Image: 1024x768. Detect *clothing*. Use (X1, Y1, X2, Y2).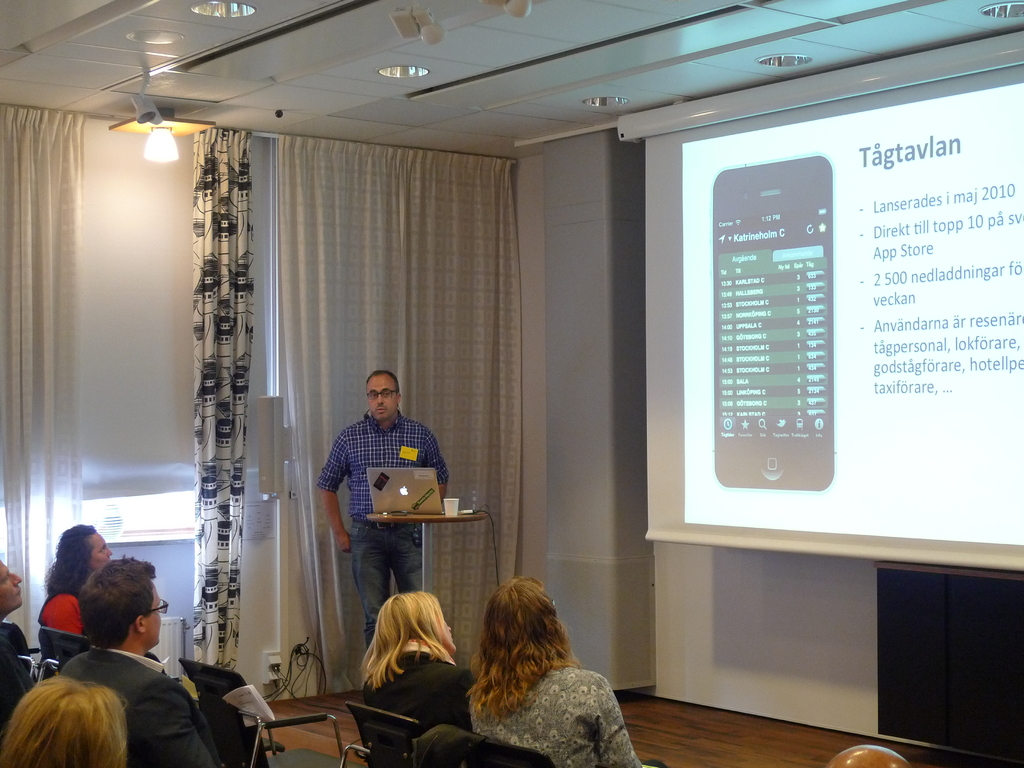
(61, 641, 220, 767).
